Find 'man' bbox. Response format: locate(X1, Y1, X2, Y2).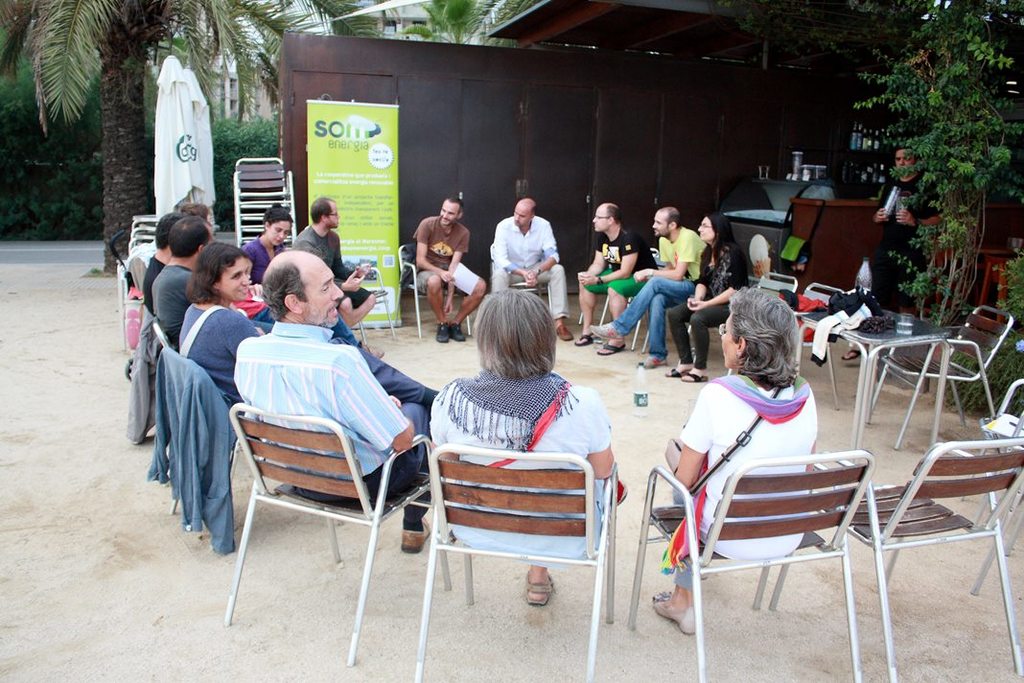
locate(839, 142, 941, 360).
